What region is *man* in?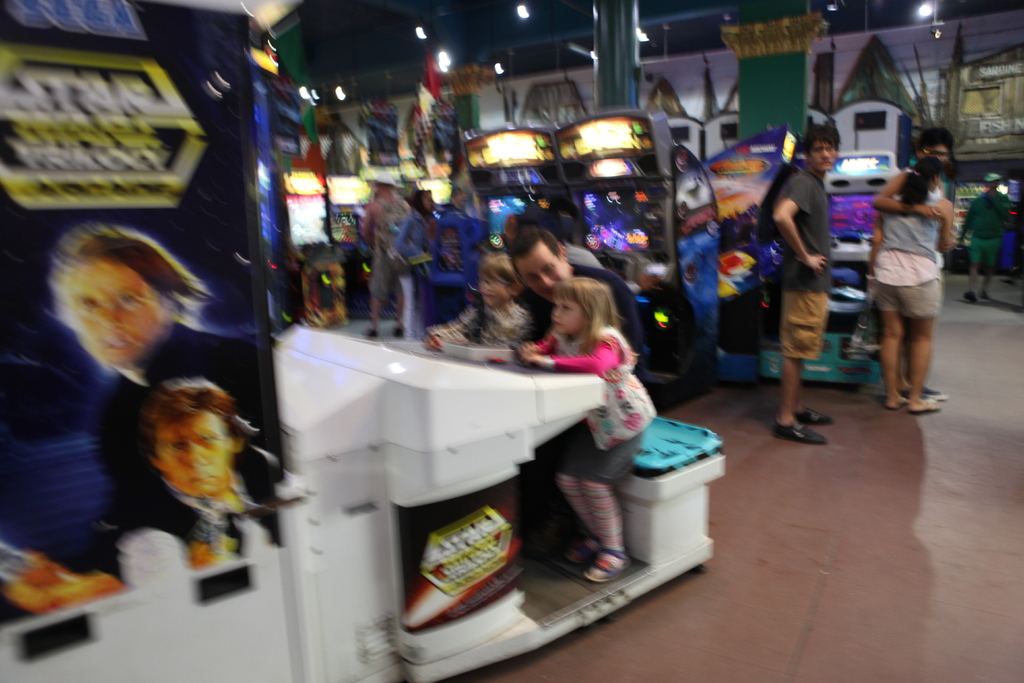
<bbox>764, 133, 854, 440</bbox>.
